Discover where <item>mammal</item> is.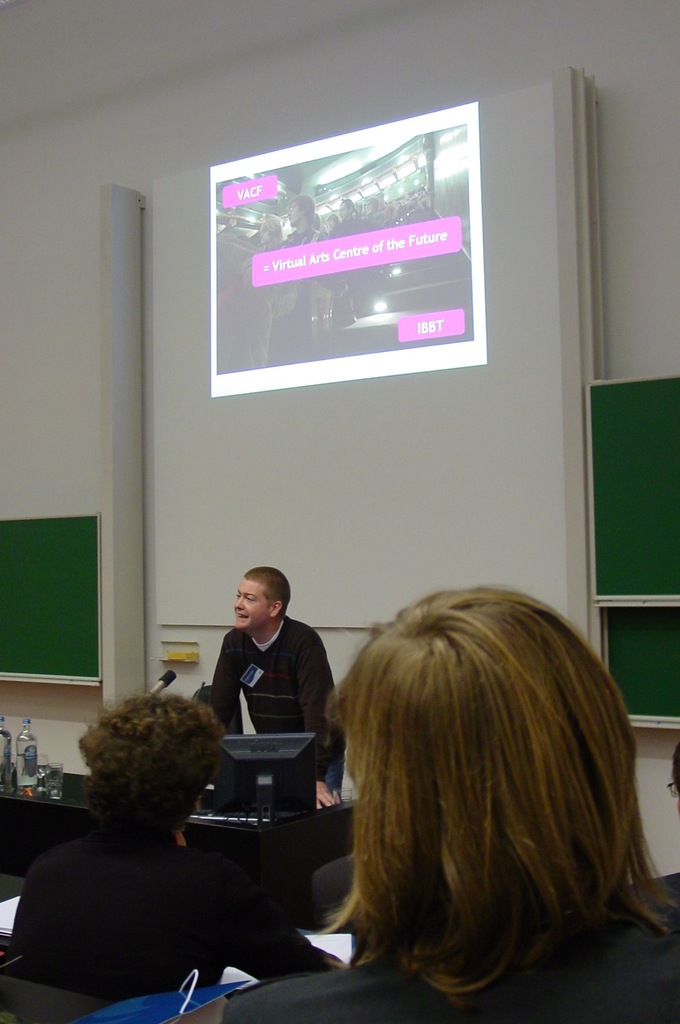
Discovered at left=7, top=686, right=327, bottom=1006.
